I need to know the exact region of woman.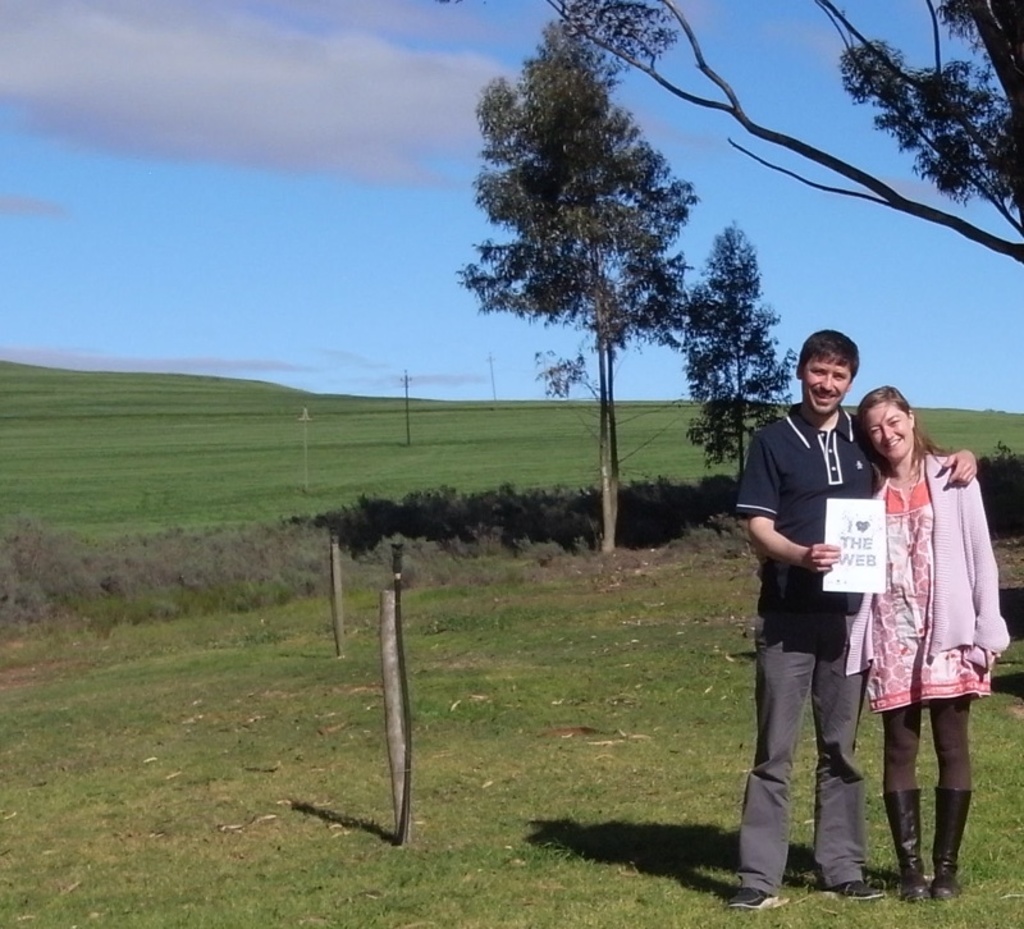
Region: (x1=861, y1=392, x2=1001, y2=857).
